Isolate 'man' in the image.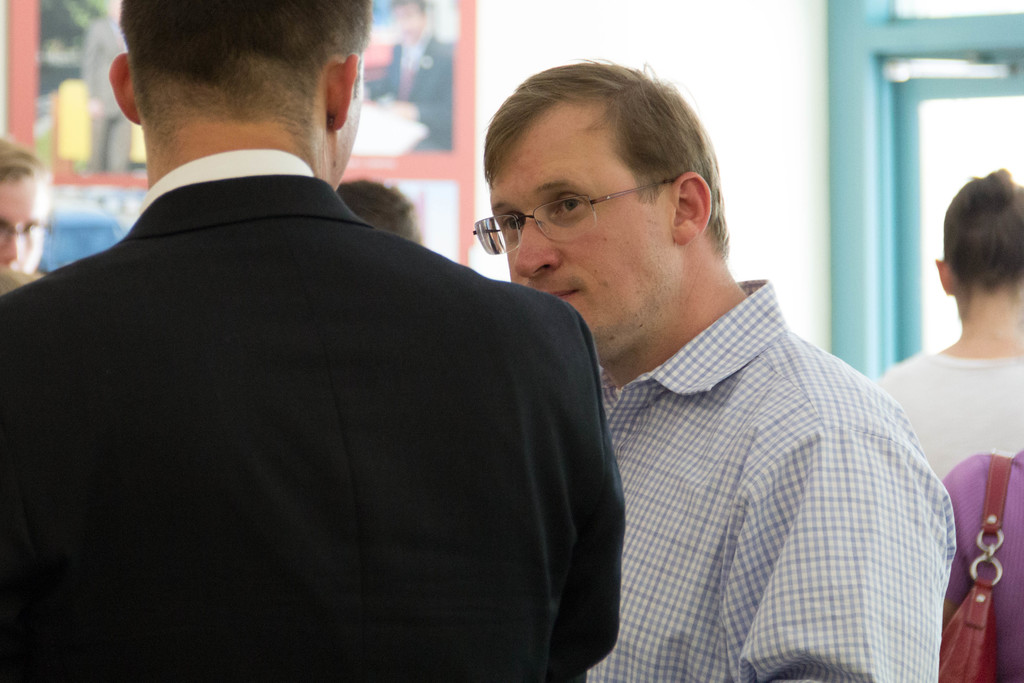
Isolated region: 0/136/46/268.
